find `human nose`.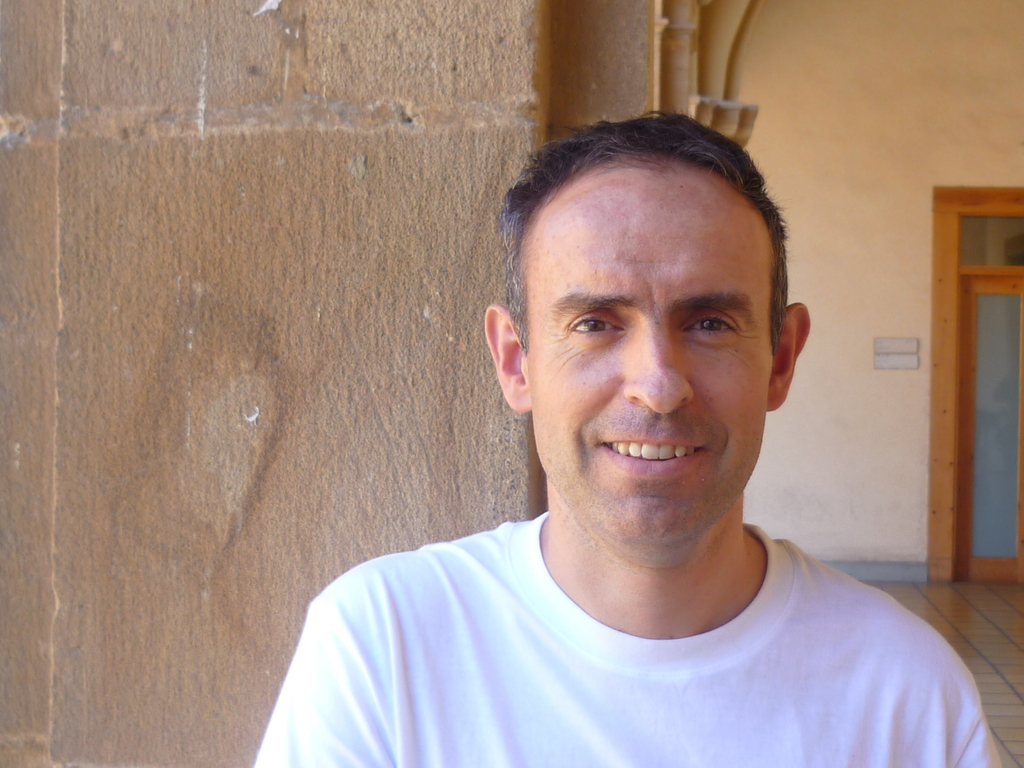
locate(628, 327, 695, 413).
